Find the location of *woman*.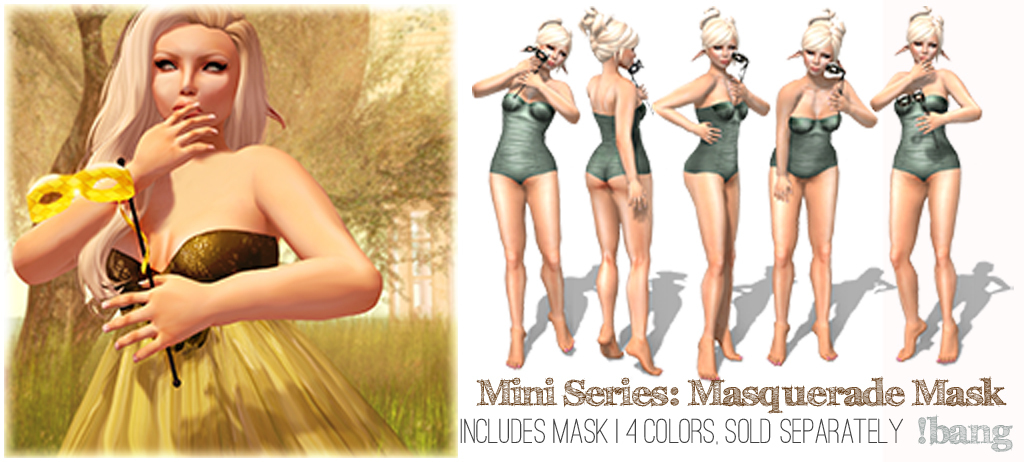
Location: 572/1/659/375.
